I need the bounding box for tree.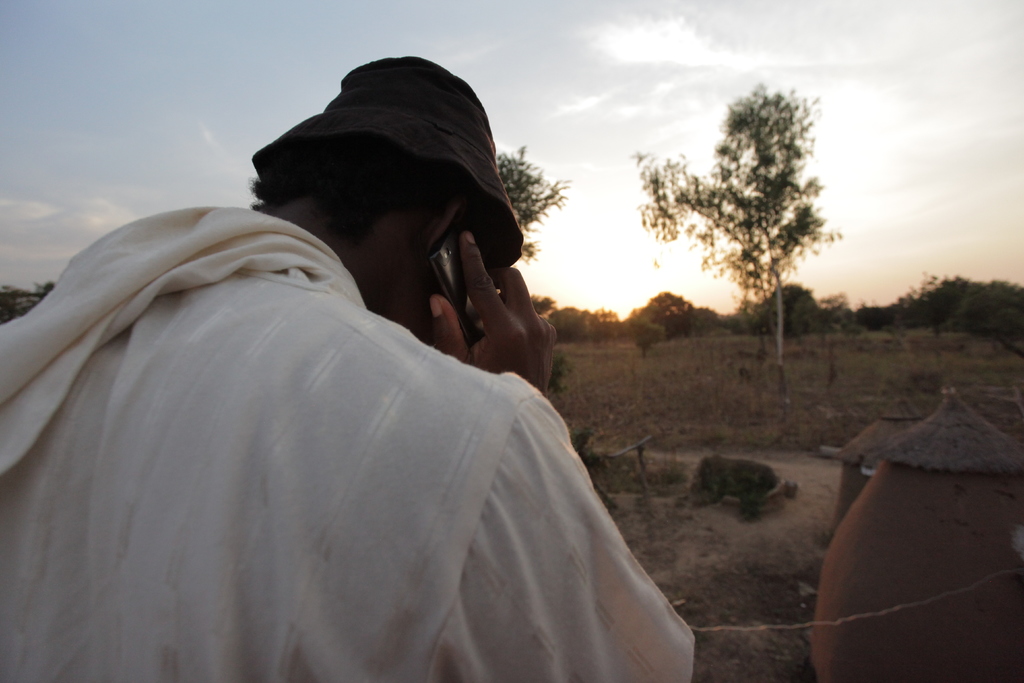
Here it is: left=544, top=303, right=594, bottom=340.
